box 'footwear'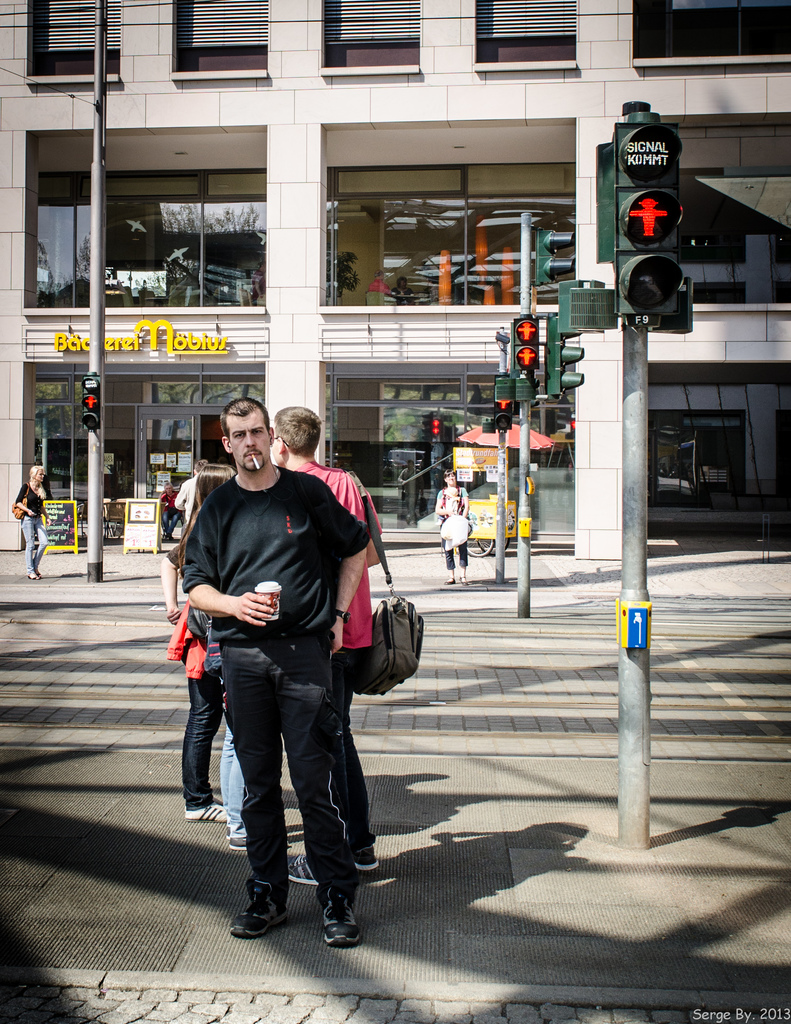
<box>318,886,360,946</box>
